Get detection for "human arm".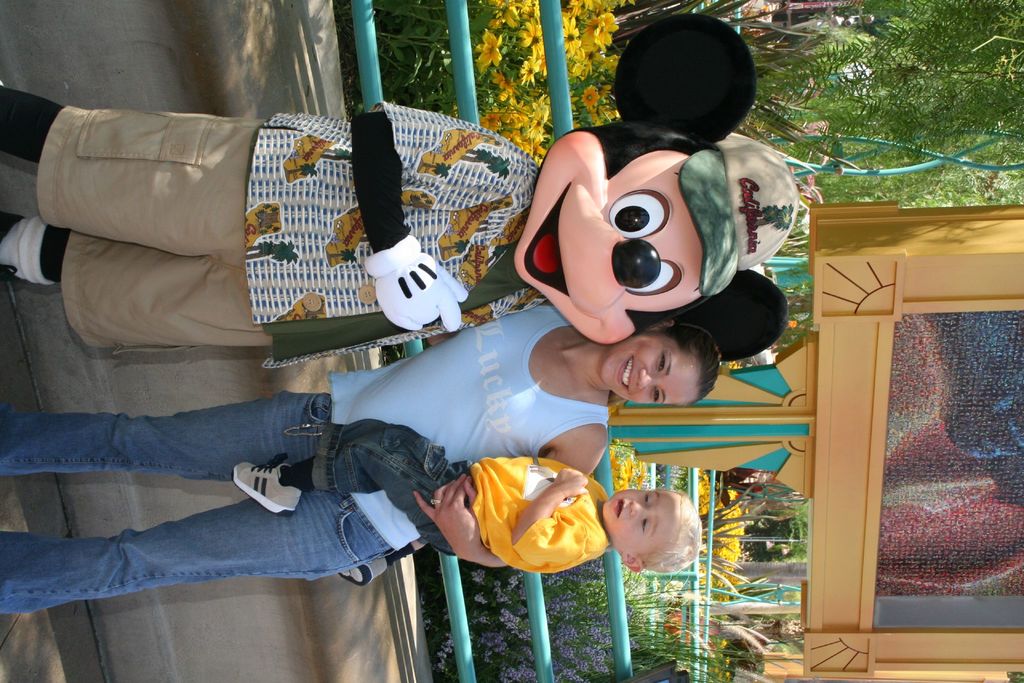
Detection: 354/99/522/339.
